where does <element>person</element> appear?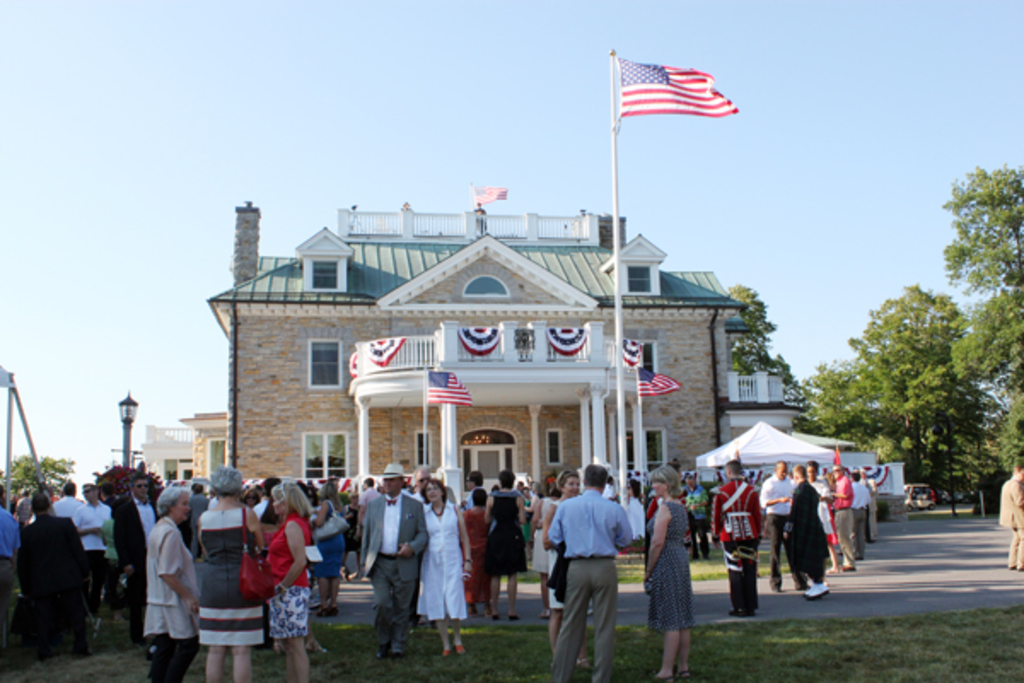
Appears at [710,447,758,620].
